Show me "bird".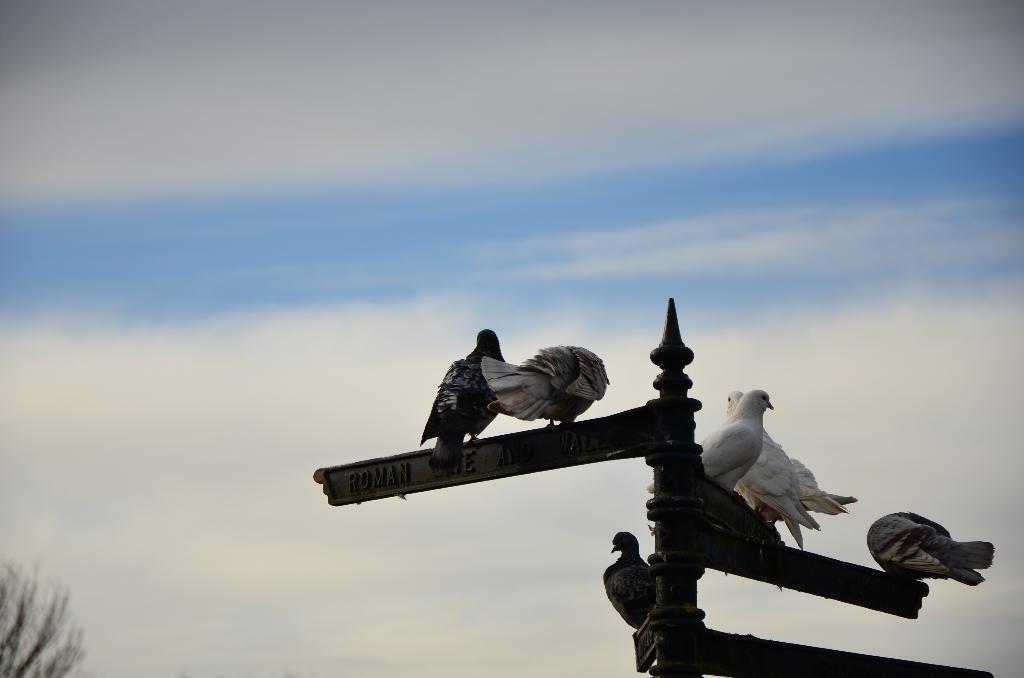
"bird" is here: 725 389 854 549.
